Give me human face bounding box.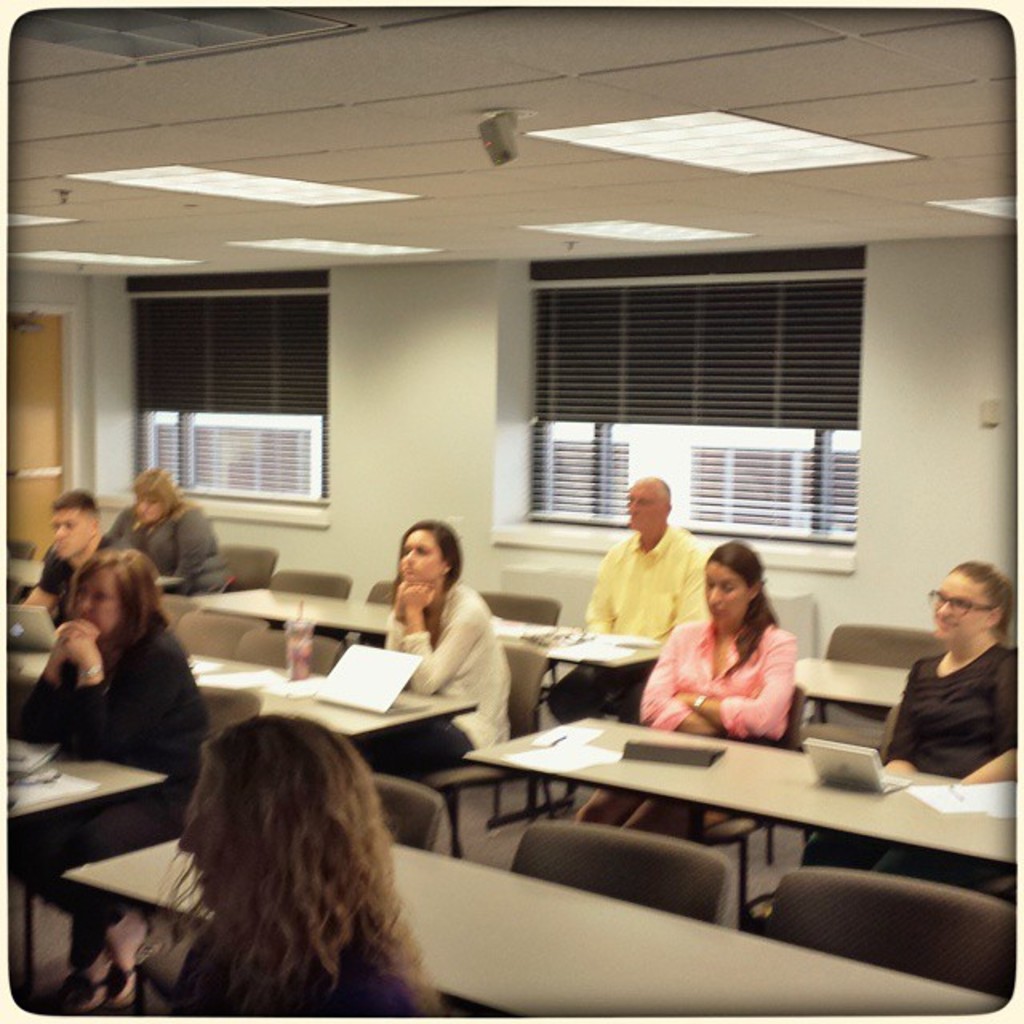
x1=131 y1=493 x2=165 y2=525.
